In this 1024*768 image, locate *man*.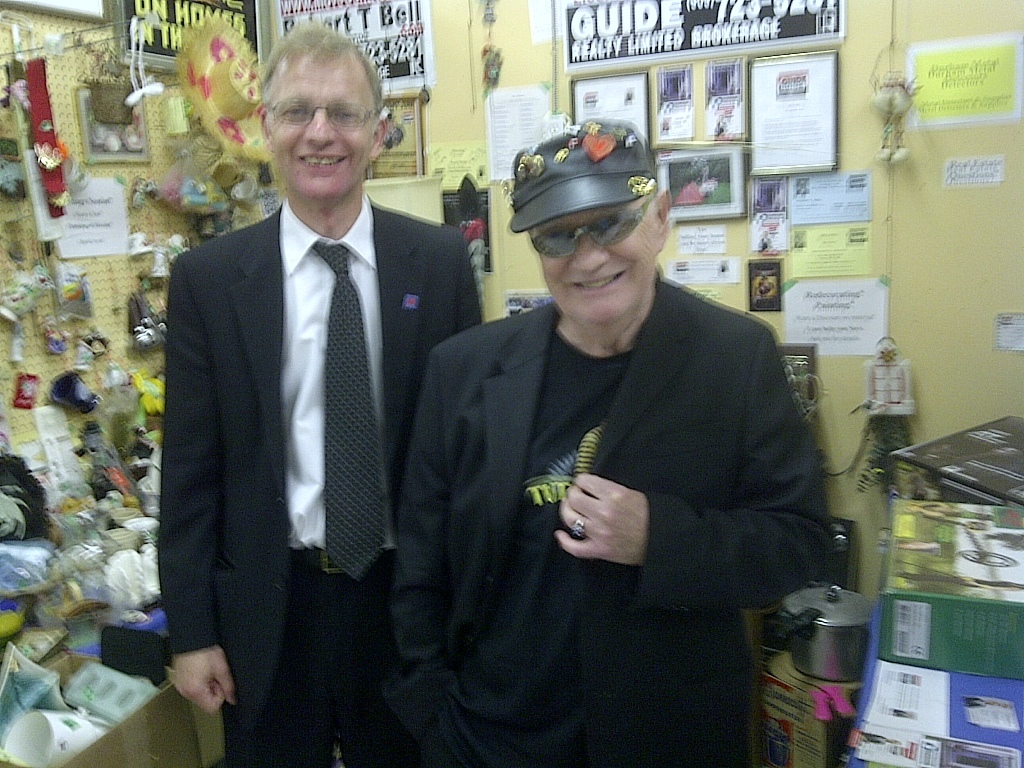
Bounding box: pyautogui.locateOnScreen(160, 23, 482, 767).
